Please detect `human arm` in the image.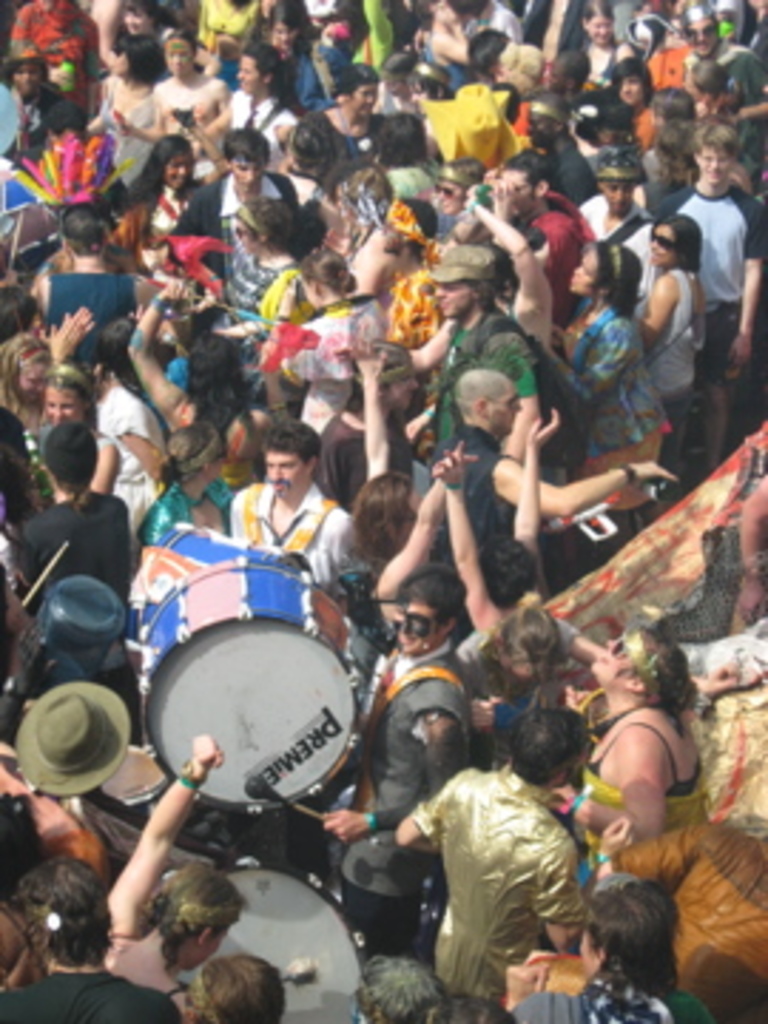
(466,176,552,324).
